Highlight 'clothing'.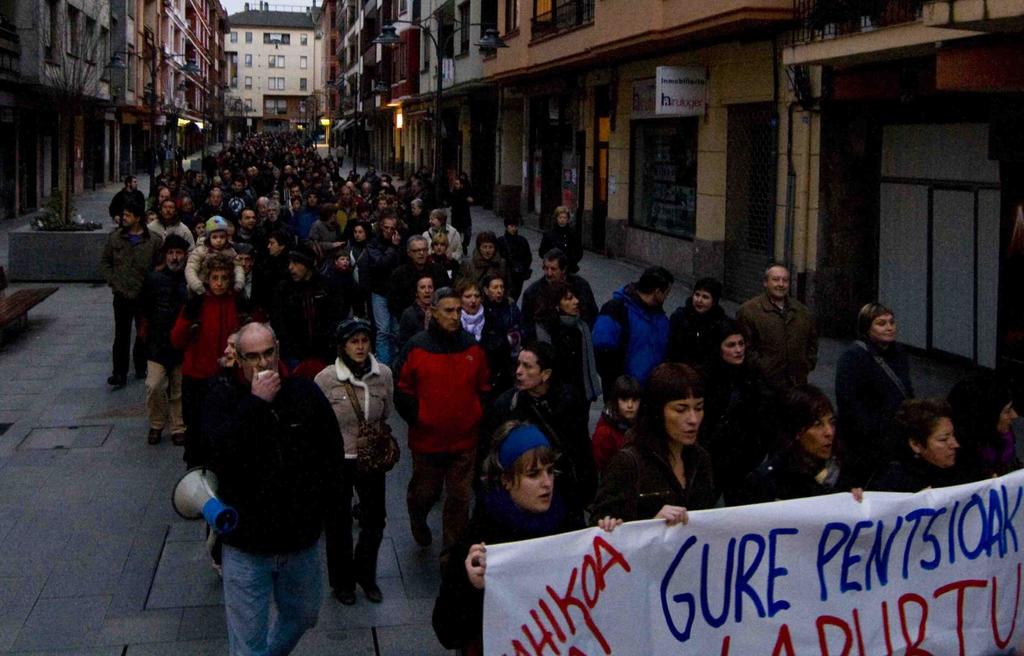
Highlighted region: (96,225,163,387).
